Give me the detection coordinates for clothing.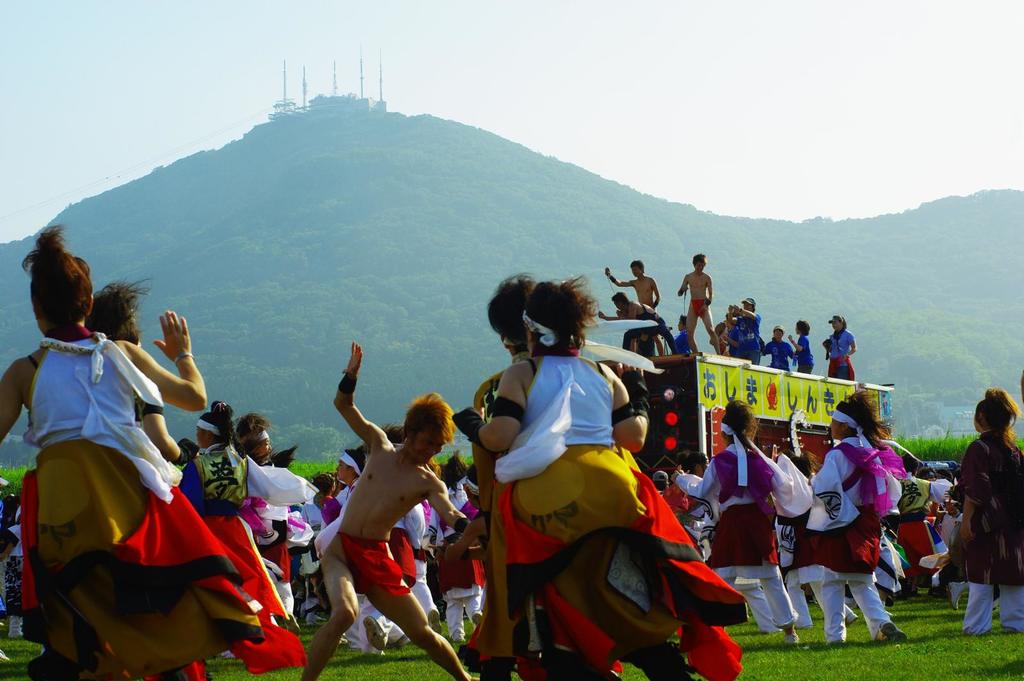
<region>172, 445, 312, 672</region>.
